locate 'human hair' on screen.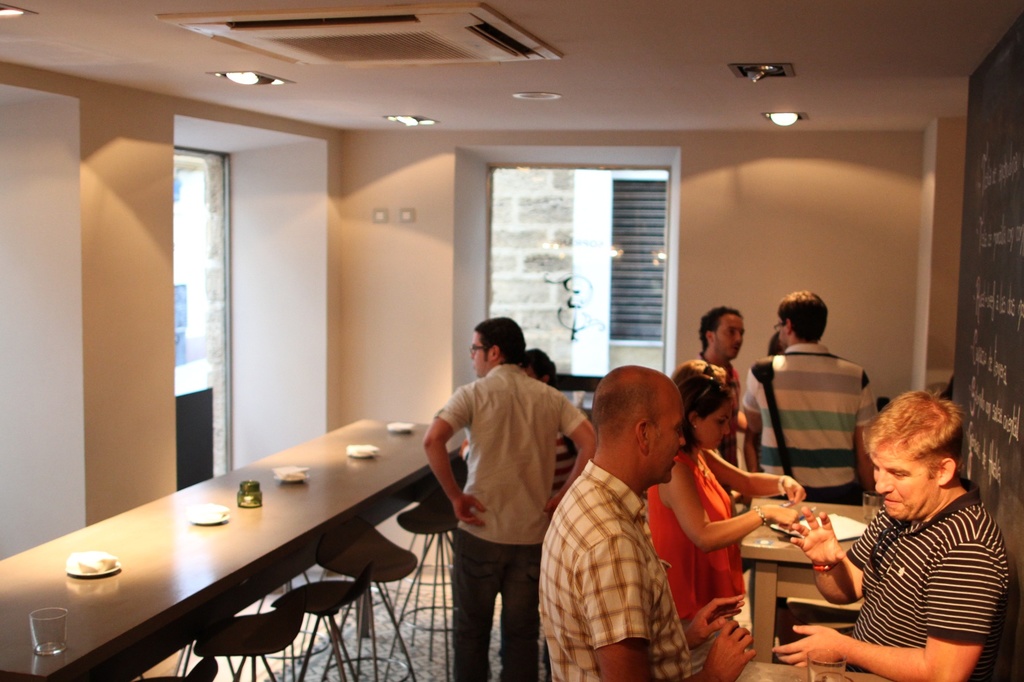
On screen at 525,345,557,383.
